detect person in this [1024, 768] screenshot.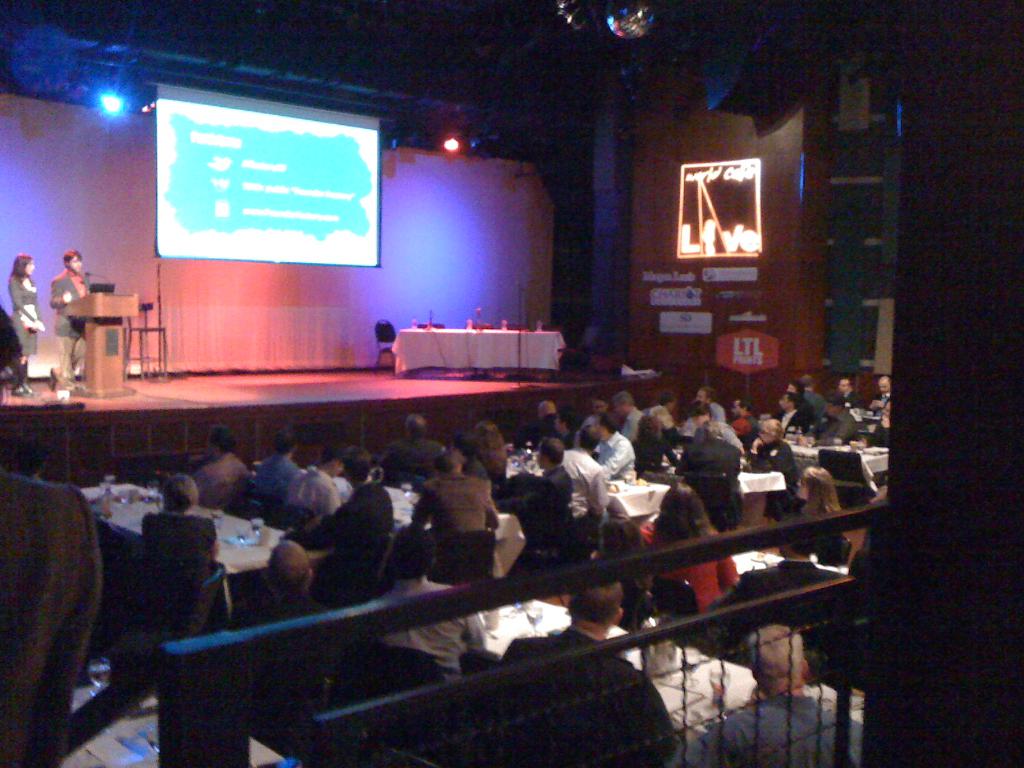
Detection: pyautogui.locateOnScreen(136, 472, 218, 610).
